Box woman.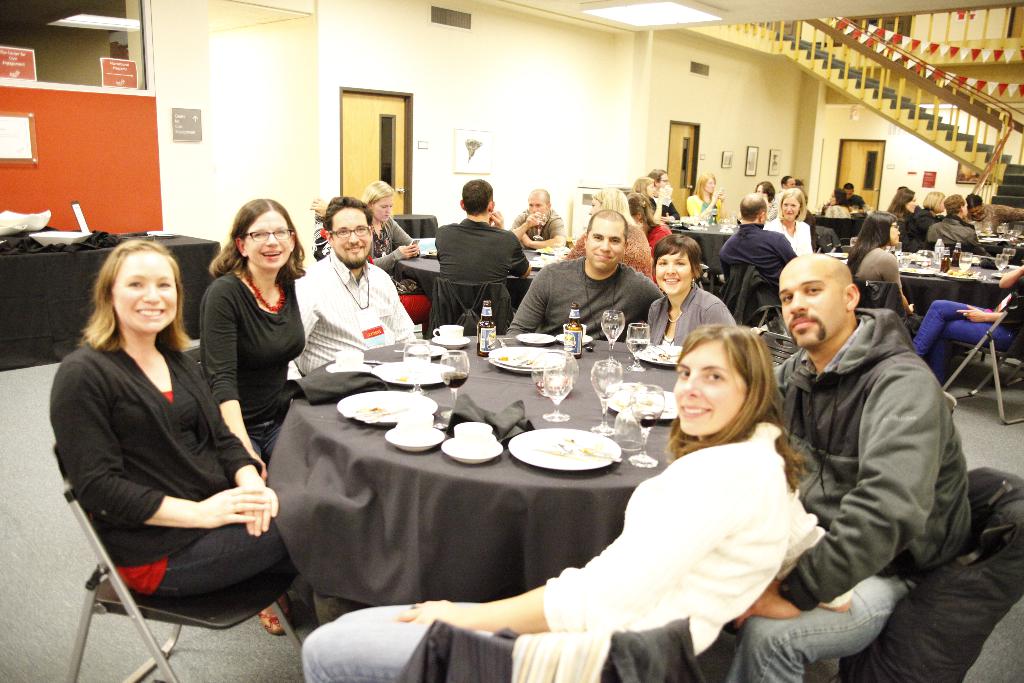
<region>684, 167, 732, 222</region>.
